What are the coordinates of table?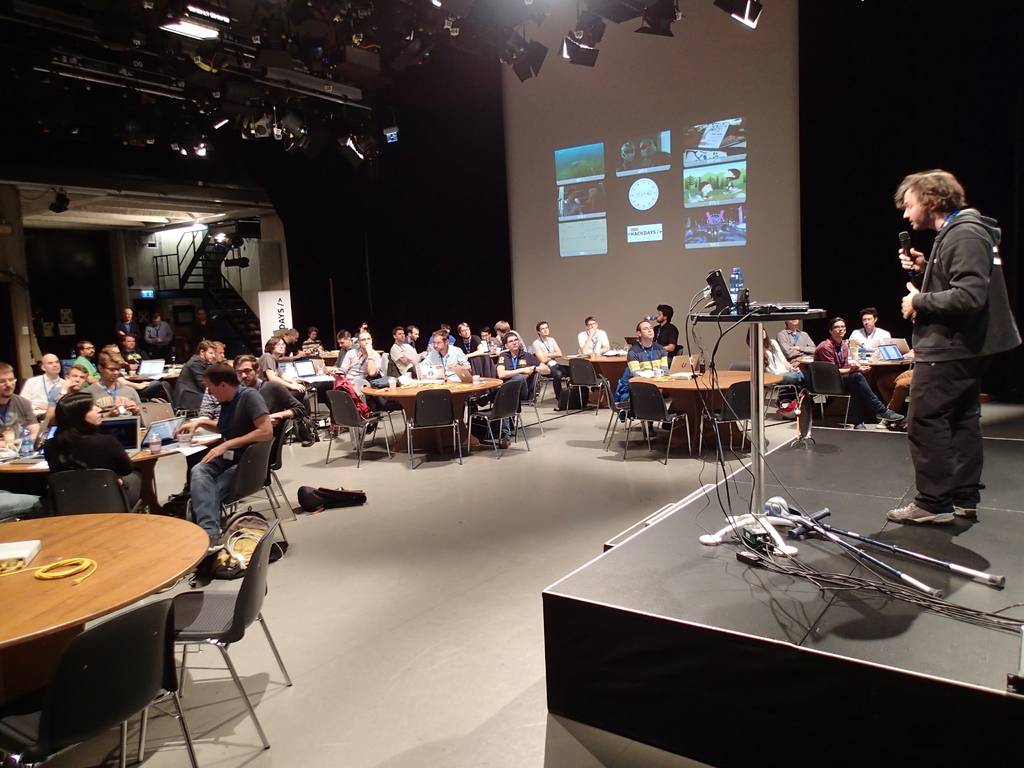
left=856, top=355, right=911, bottom=398.
